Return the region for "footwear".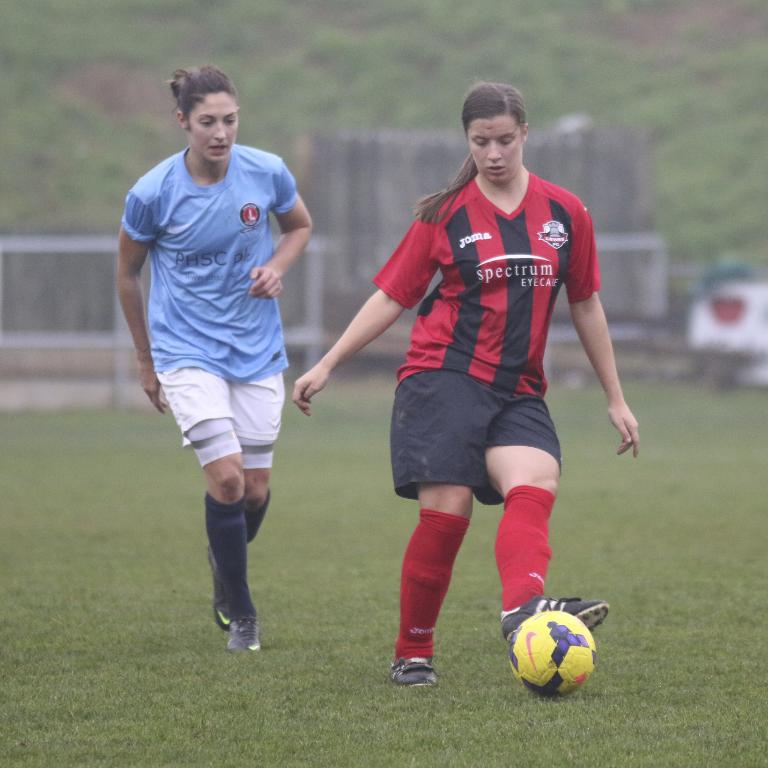
detection(222, 607, 265, 654).
